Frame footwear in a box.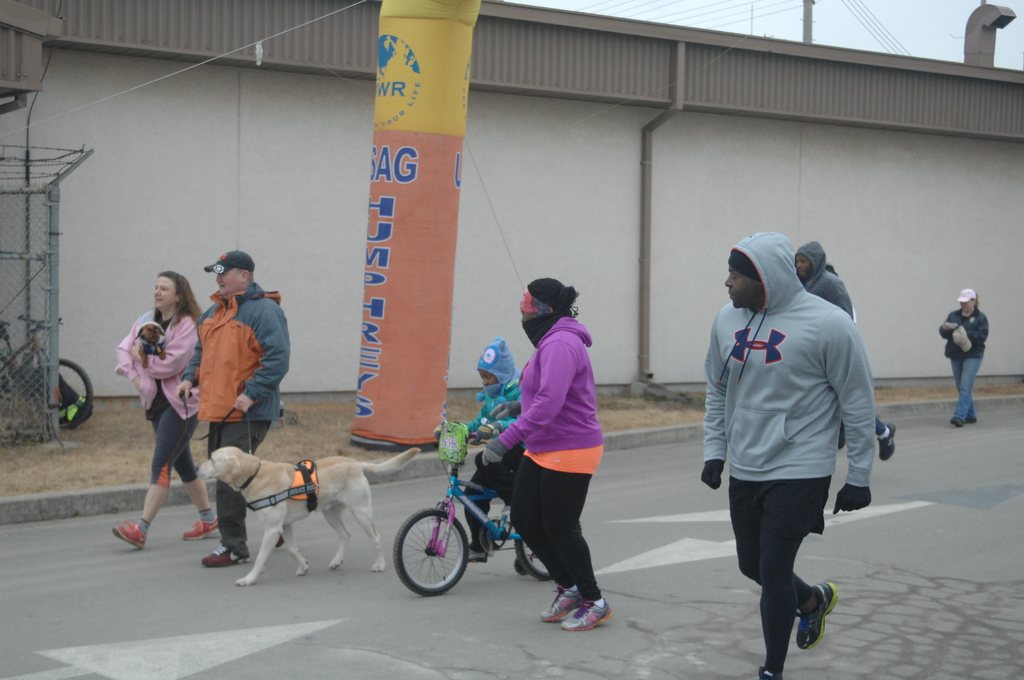
bbox=(181, 518, 220, 544).
